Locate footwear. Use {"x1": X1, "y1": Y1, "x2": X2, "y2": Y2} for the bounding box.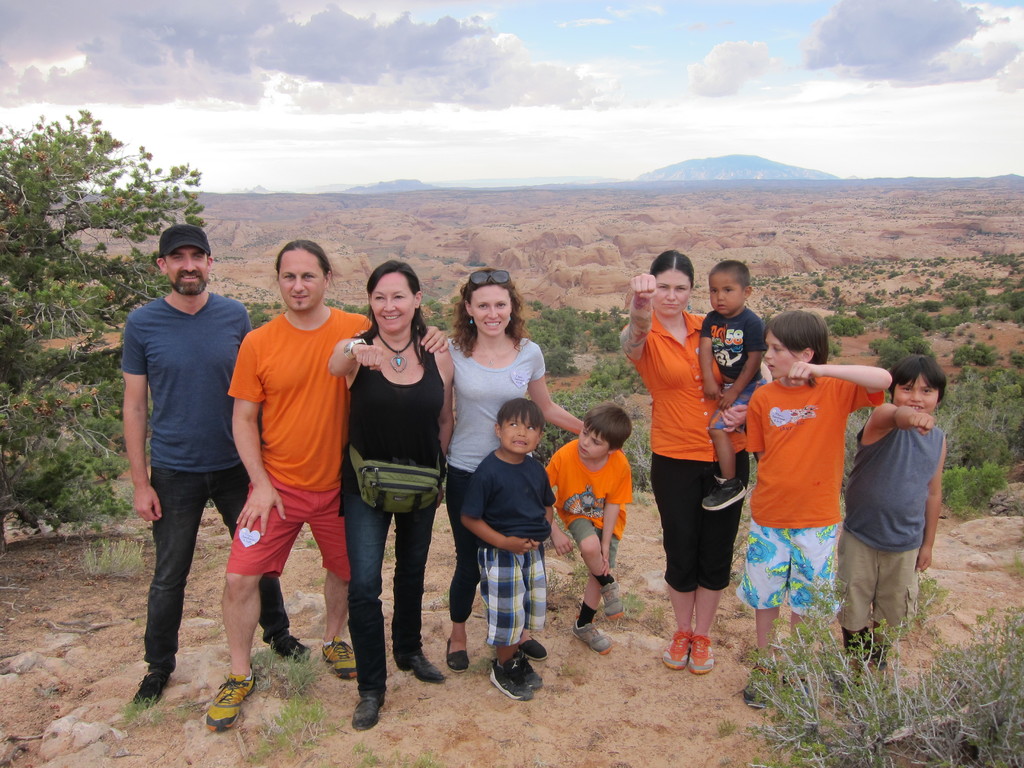
{"x1": 840, "y1": 627, "x2": 868, "y2": 685}.
